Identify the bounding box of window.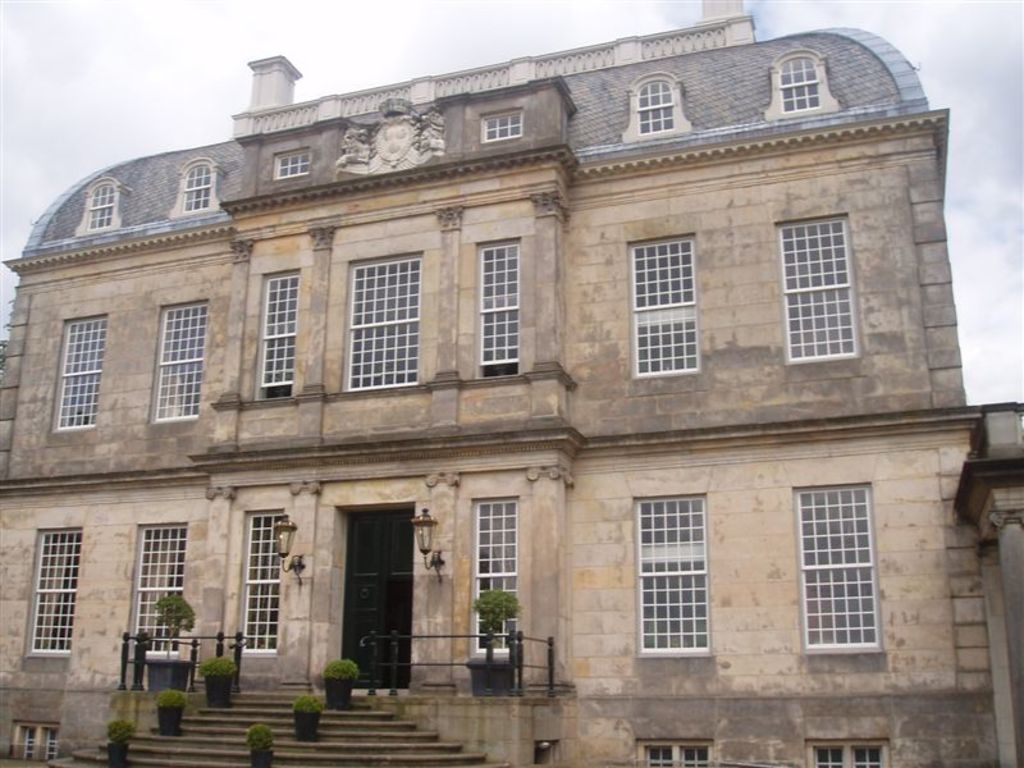
(x1=271, y1=151, x2=310, y2=178).
